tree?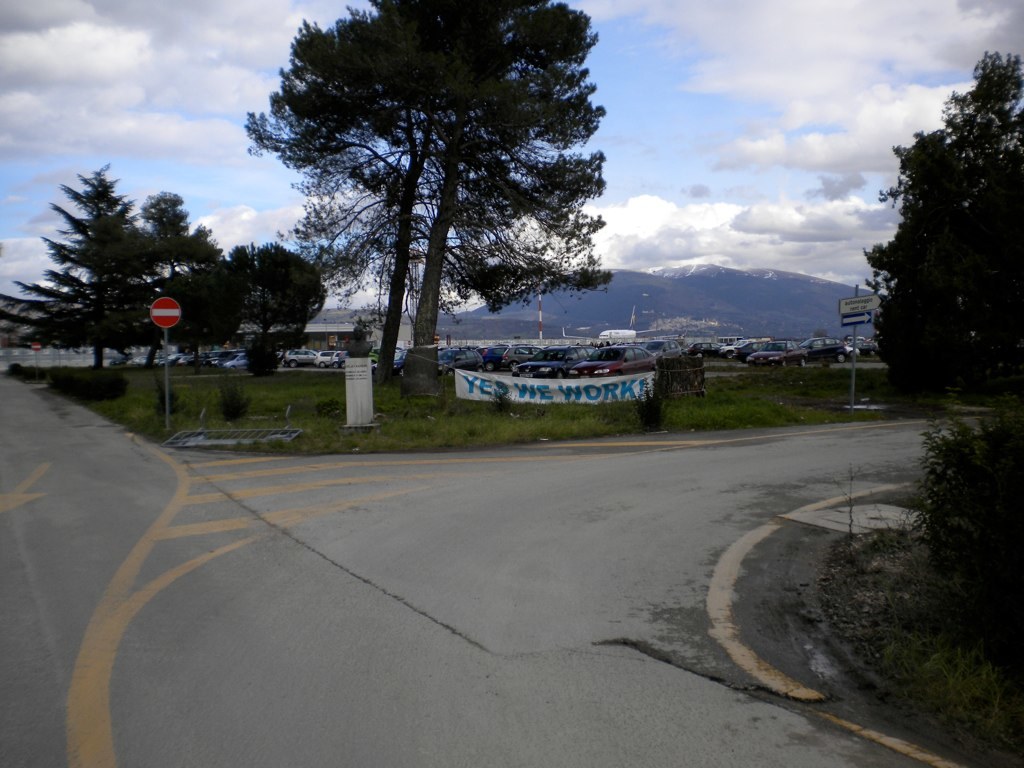
x1=0 y1=164 x2=180 y2=390
